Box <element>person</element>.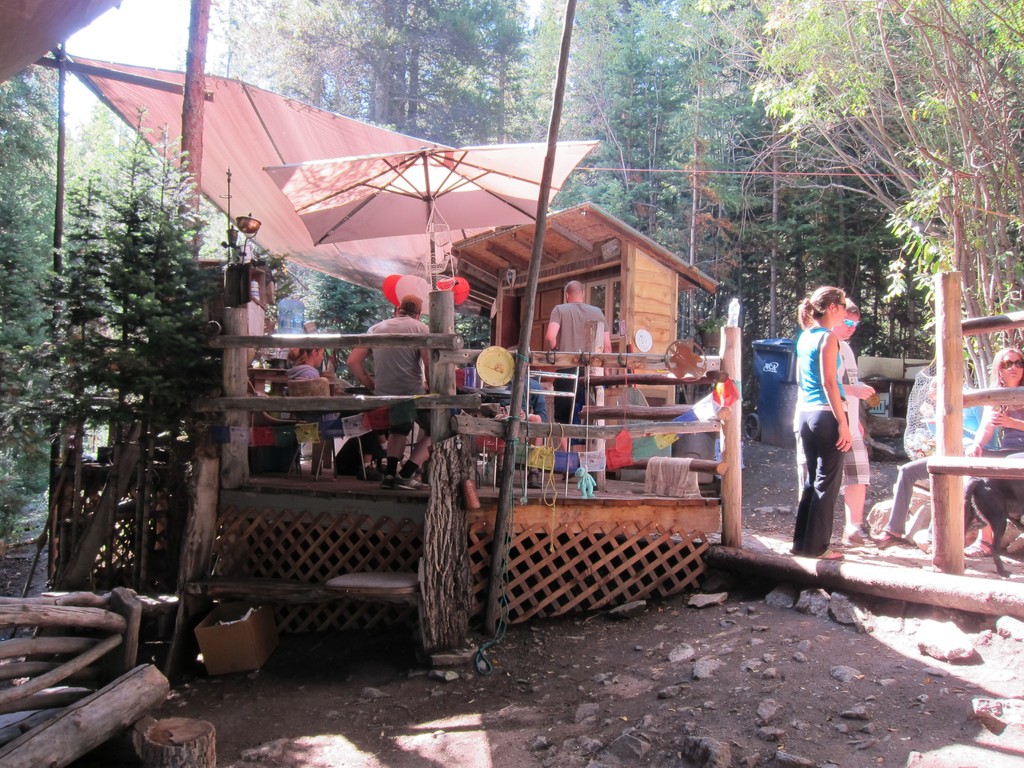
(821, 296, 874, 557).
